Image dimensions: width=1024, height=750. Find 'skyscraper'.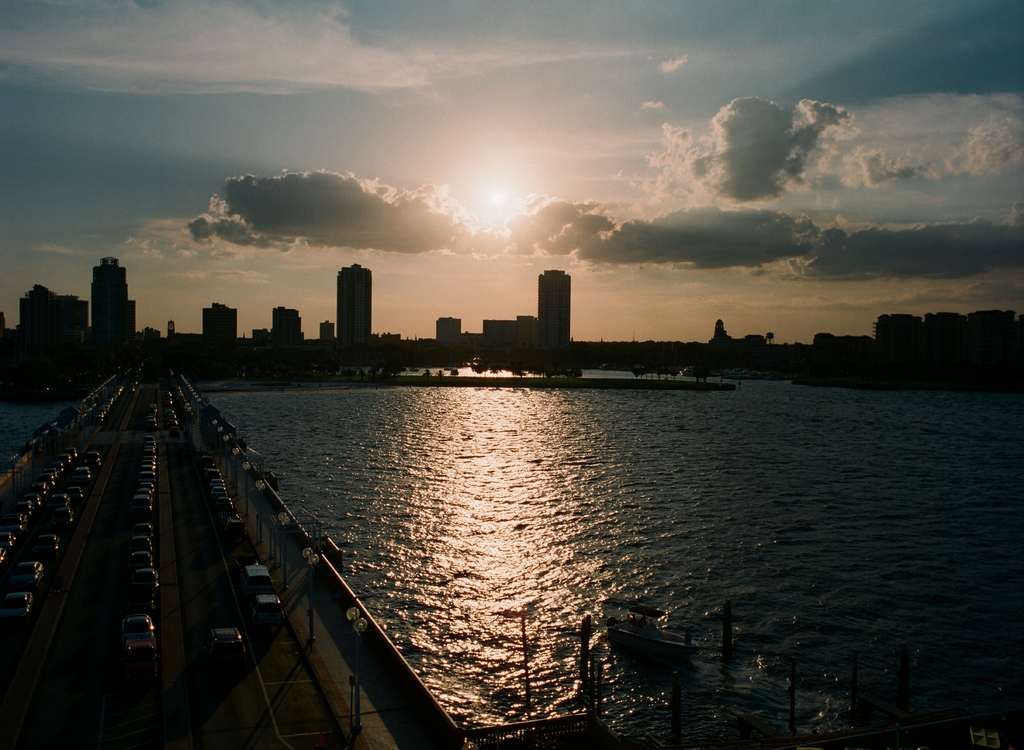
pyautogui.locateOnScreen(532, 264, 576, 348).
